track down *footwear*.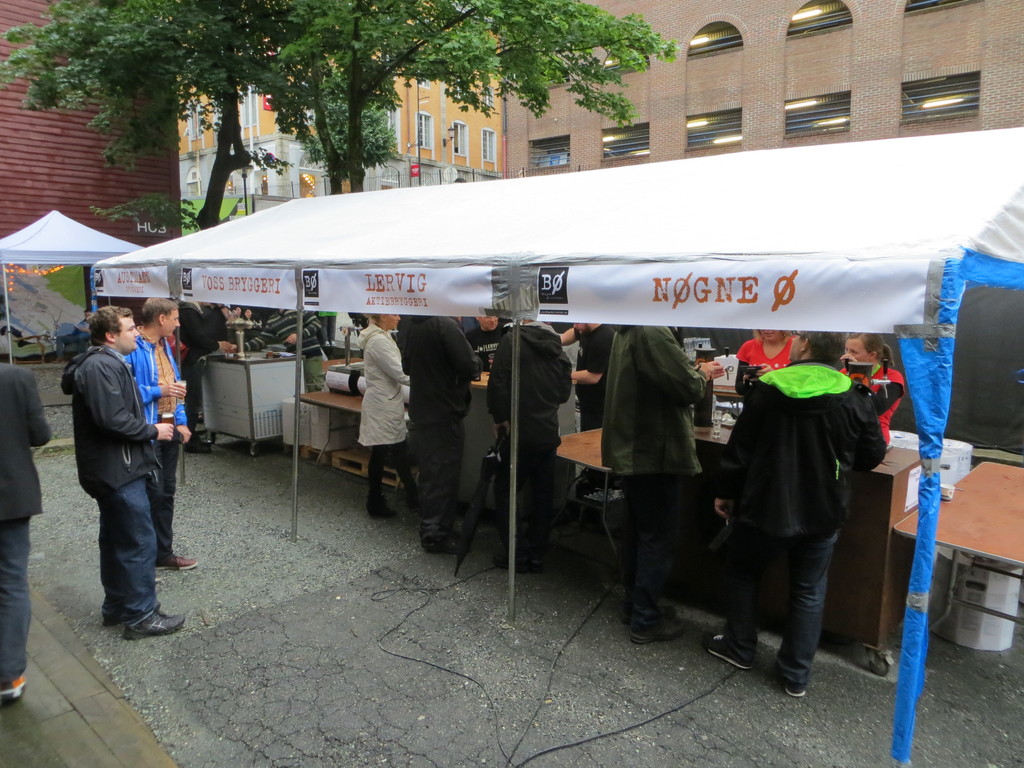
Tracked to select_region(501, 550, 545, 570).
